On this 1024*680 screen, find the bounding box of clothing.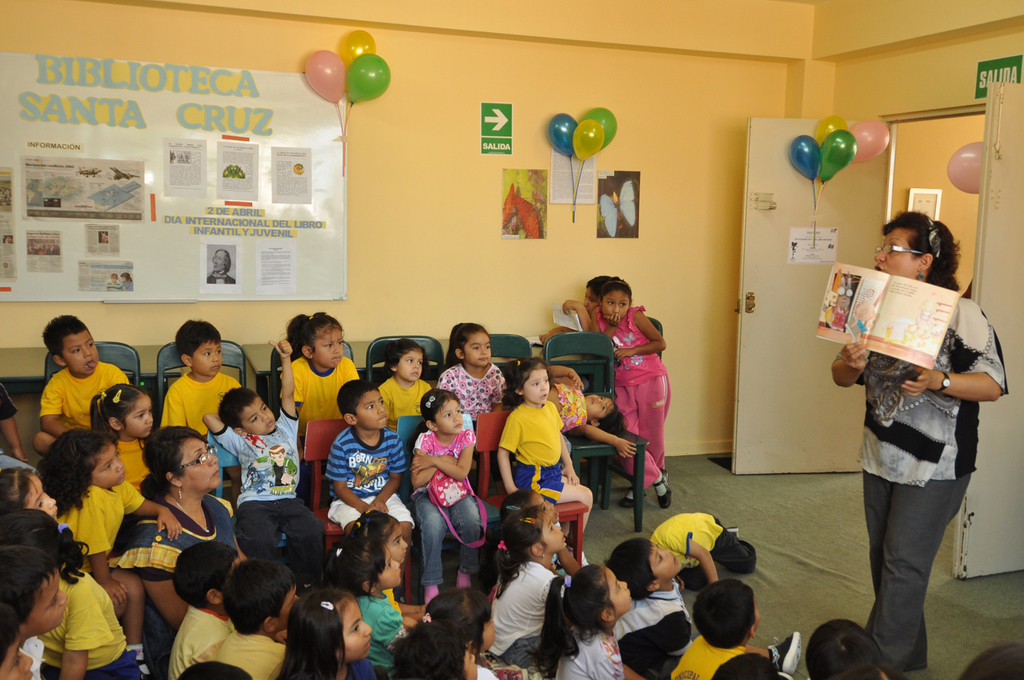
Bounding box: l=280, t=354, r=359, b=437.
